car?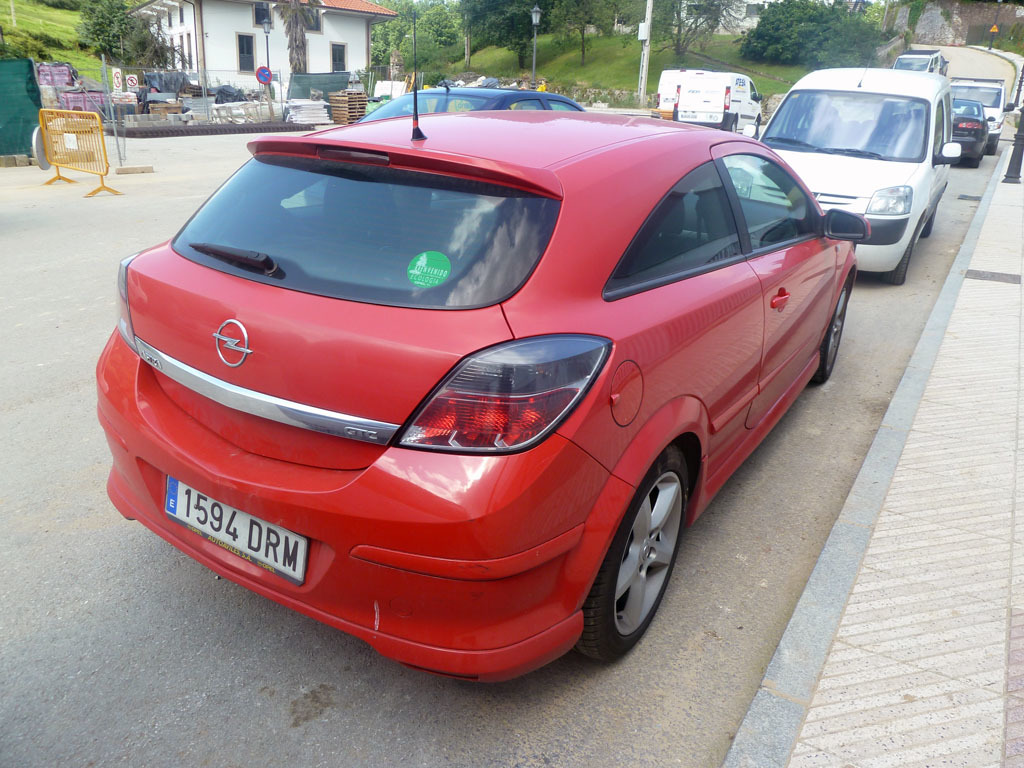
[351, 73, 581, 127]
